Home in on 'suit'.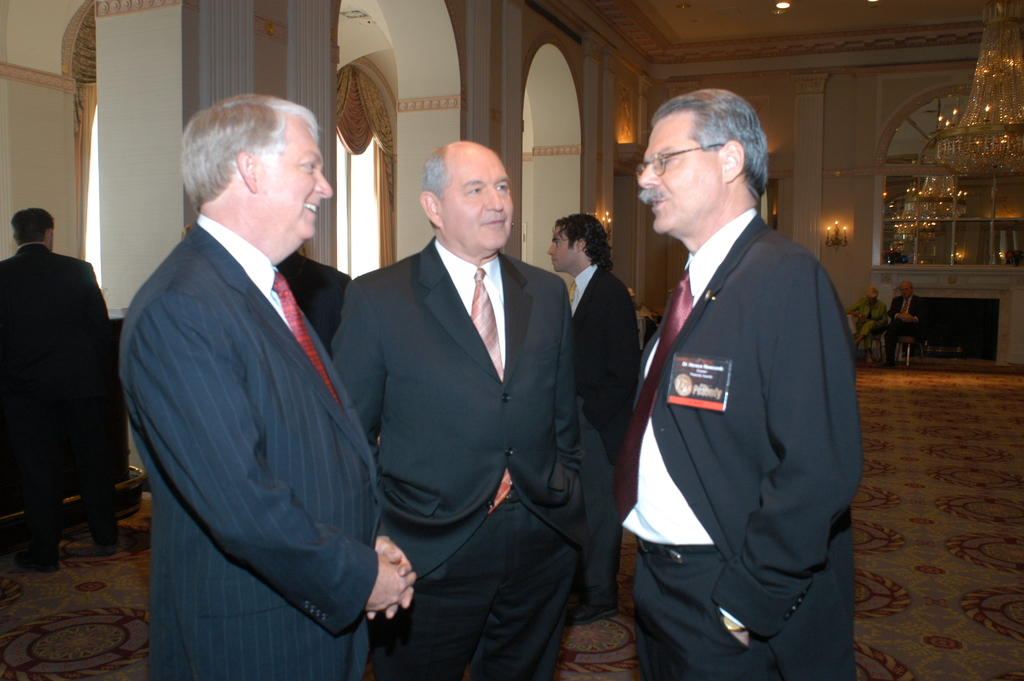
Homed in at <box>625,211,867,680</box>.
